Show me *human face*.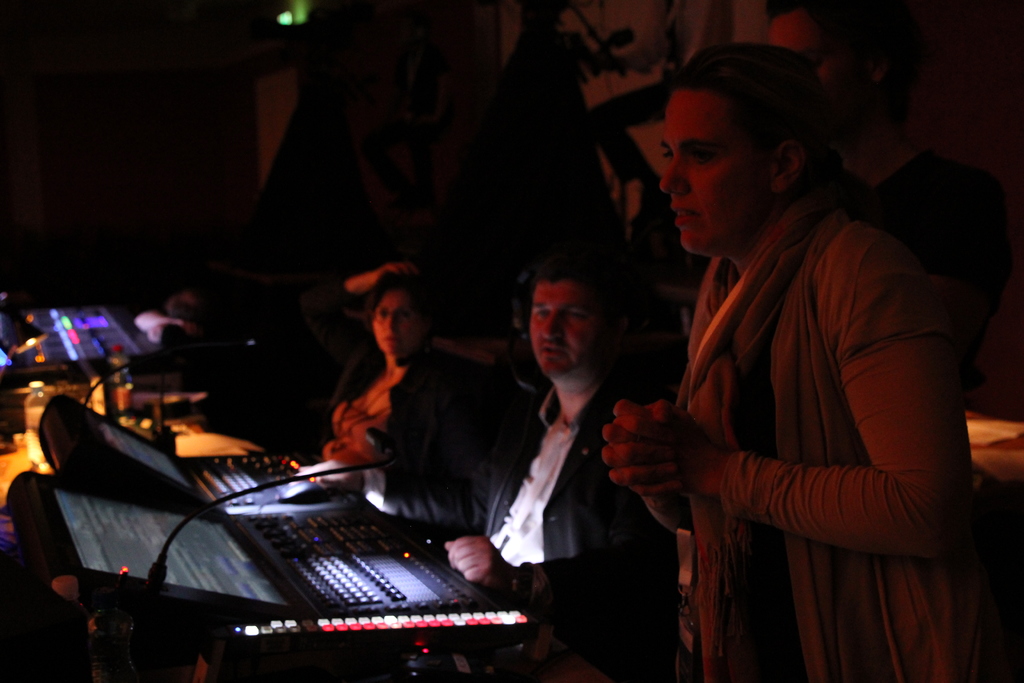
*human face* is here: detection(662, 92, 765, 252).
